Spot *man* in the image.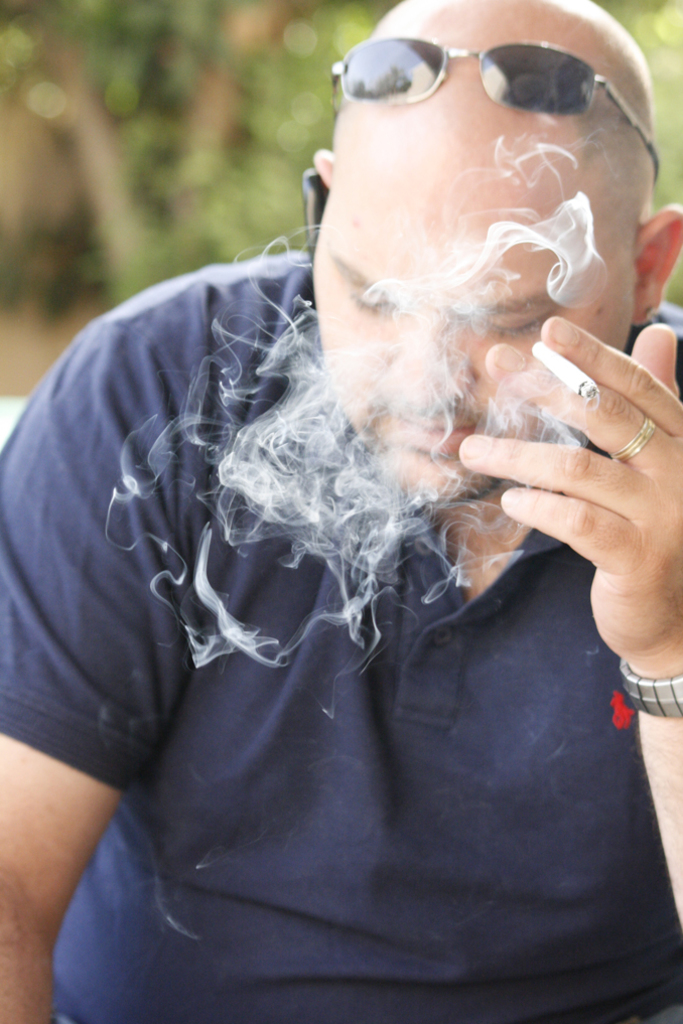
*man* found at [left=19, top=0, right=679, bottom=1023].
